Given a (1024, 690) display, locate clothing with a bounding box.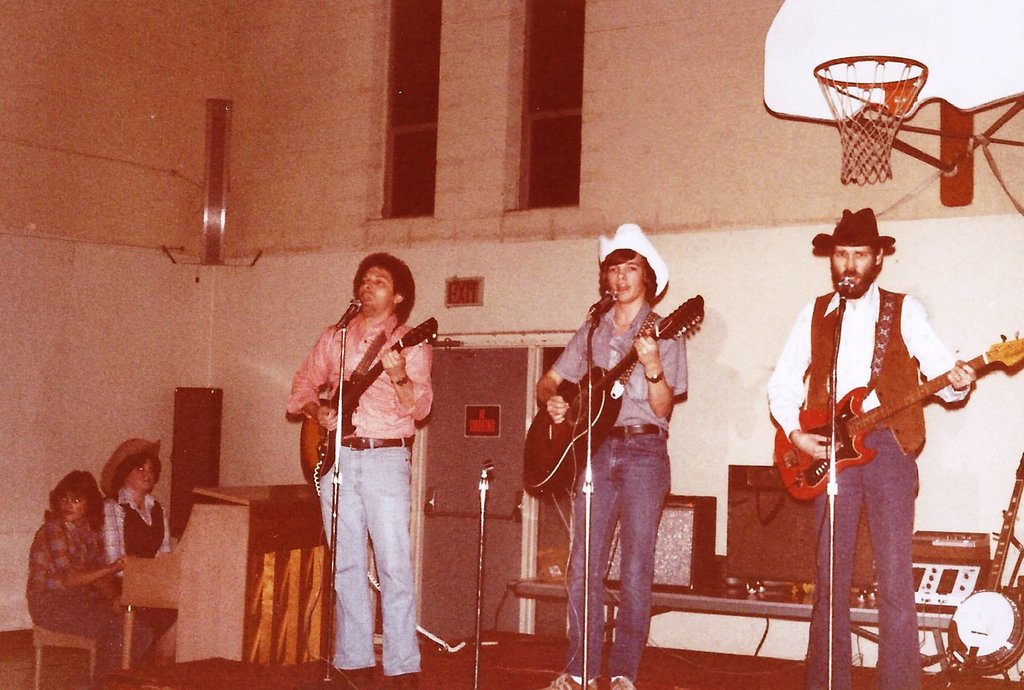
Located: crop(102, 487, 171, 661).
